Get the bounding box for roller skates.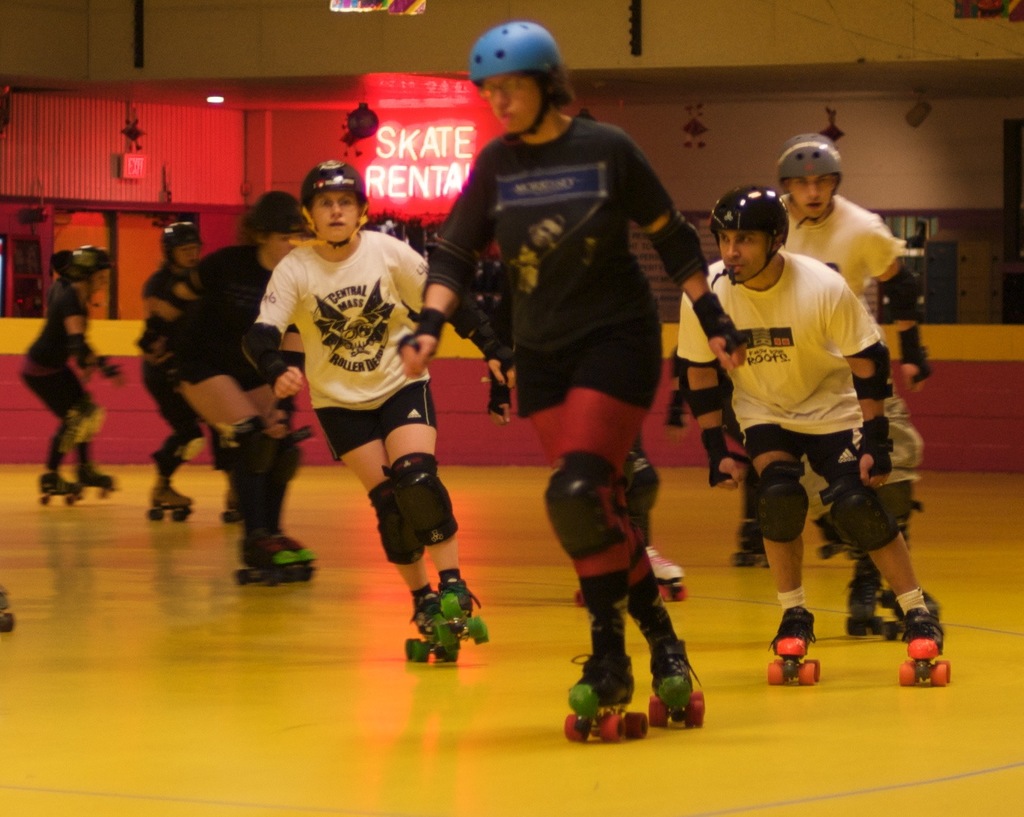
[x1=36, y1=470, x2=80, y2=509].
